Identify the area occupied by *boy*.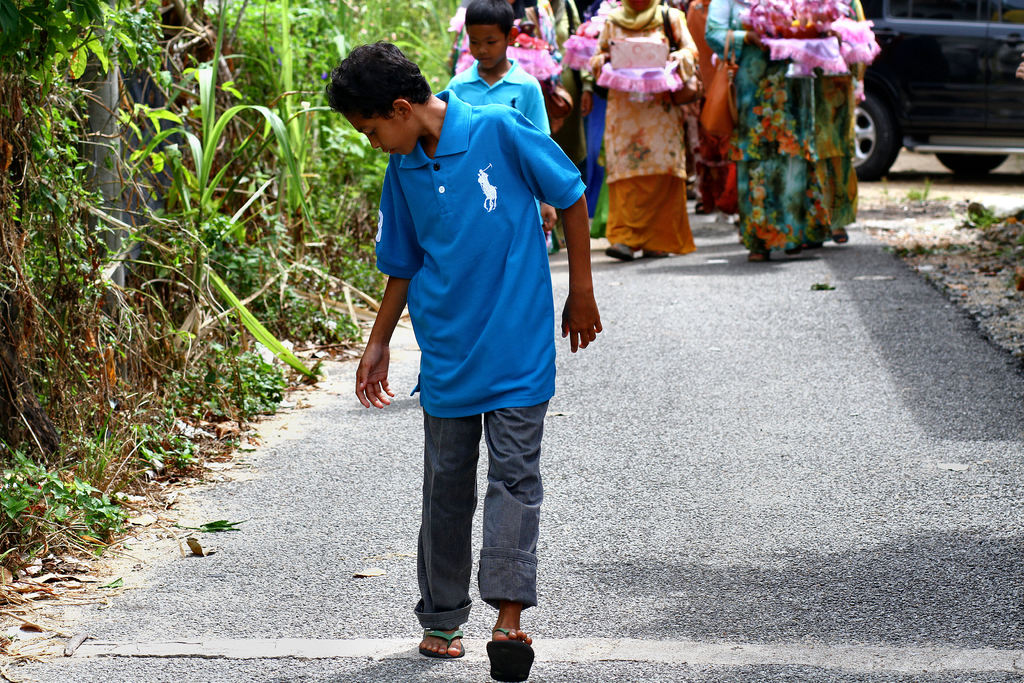
Area: (left=349, top=37, right=588, bottom=625).
